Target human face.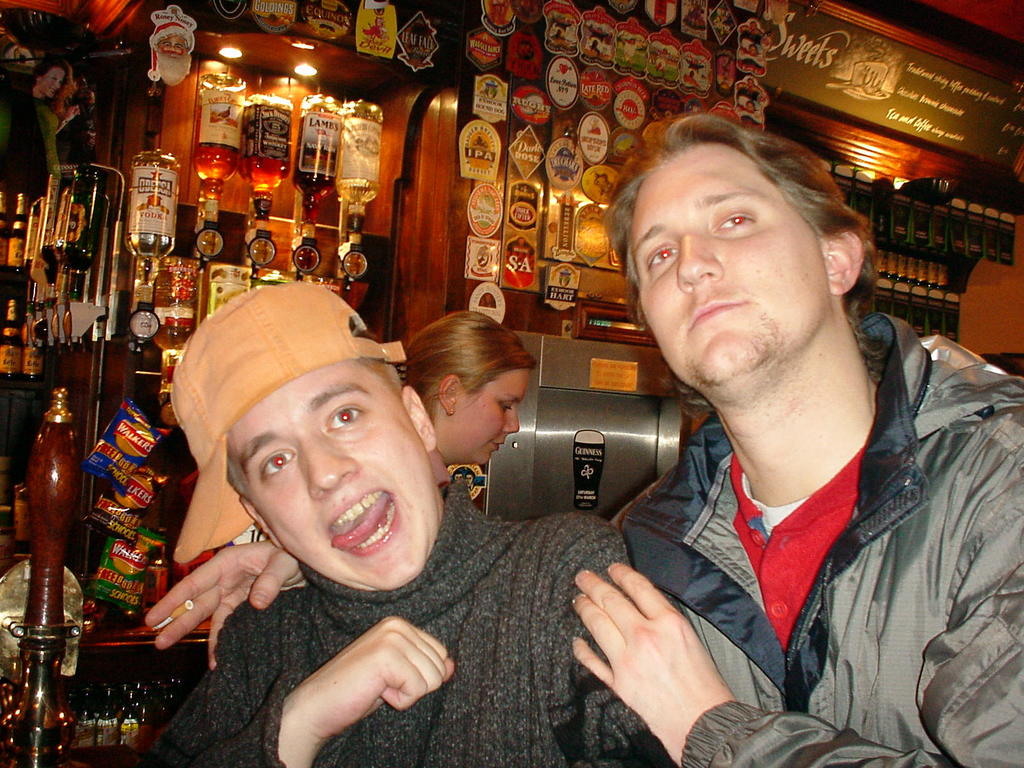
Target region: [x1=605, y1=111, x2=866, y2=378].
